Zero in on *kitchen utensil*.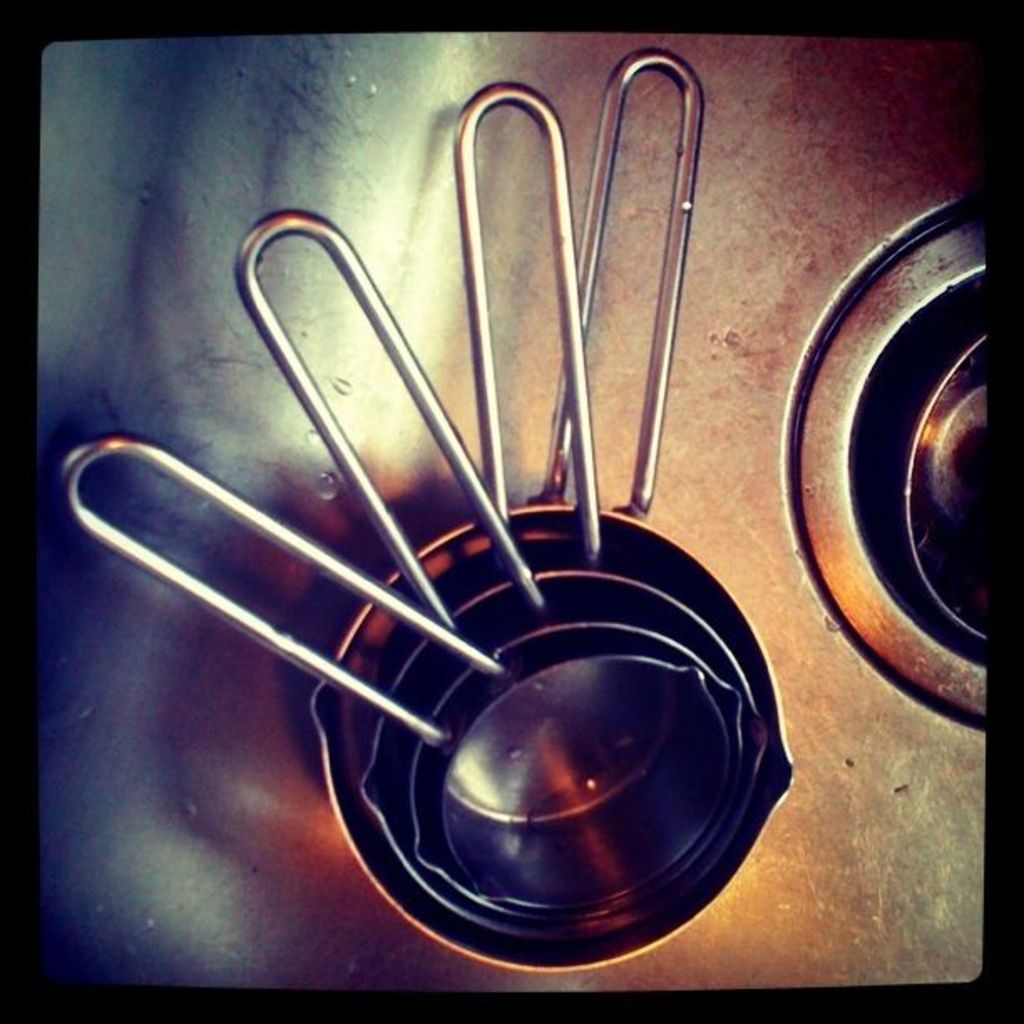
Zeroed in: left=238, top=202, right=750, bottom=922.
